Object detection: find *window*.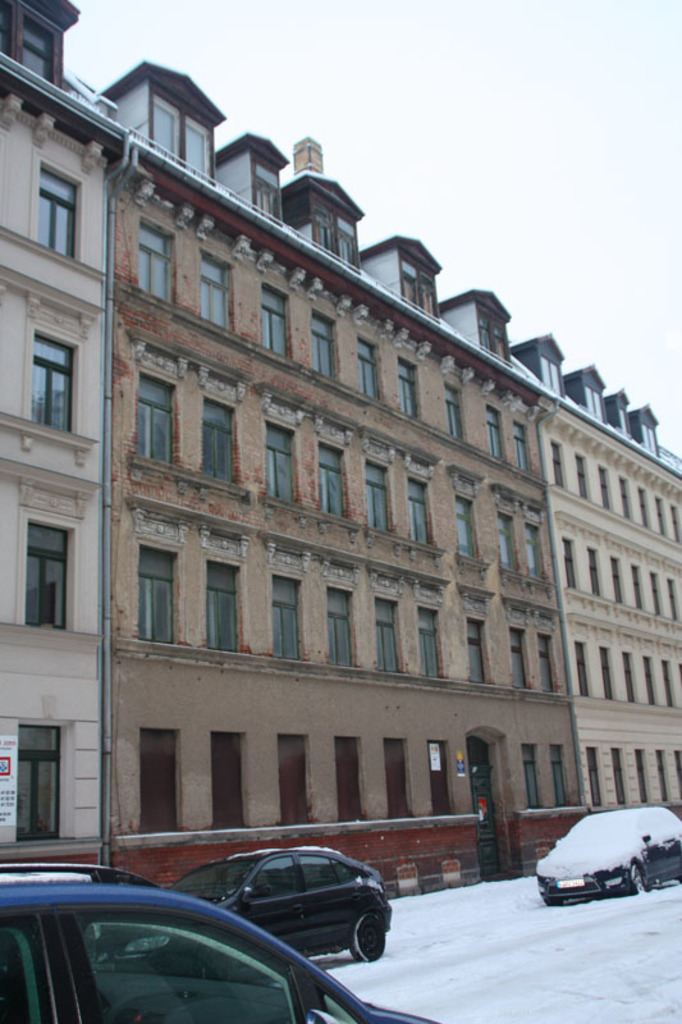
bbox=[485, 406, 505, 457].
